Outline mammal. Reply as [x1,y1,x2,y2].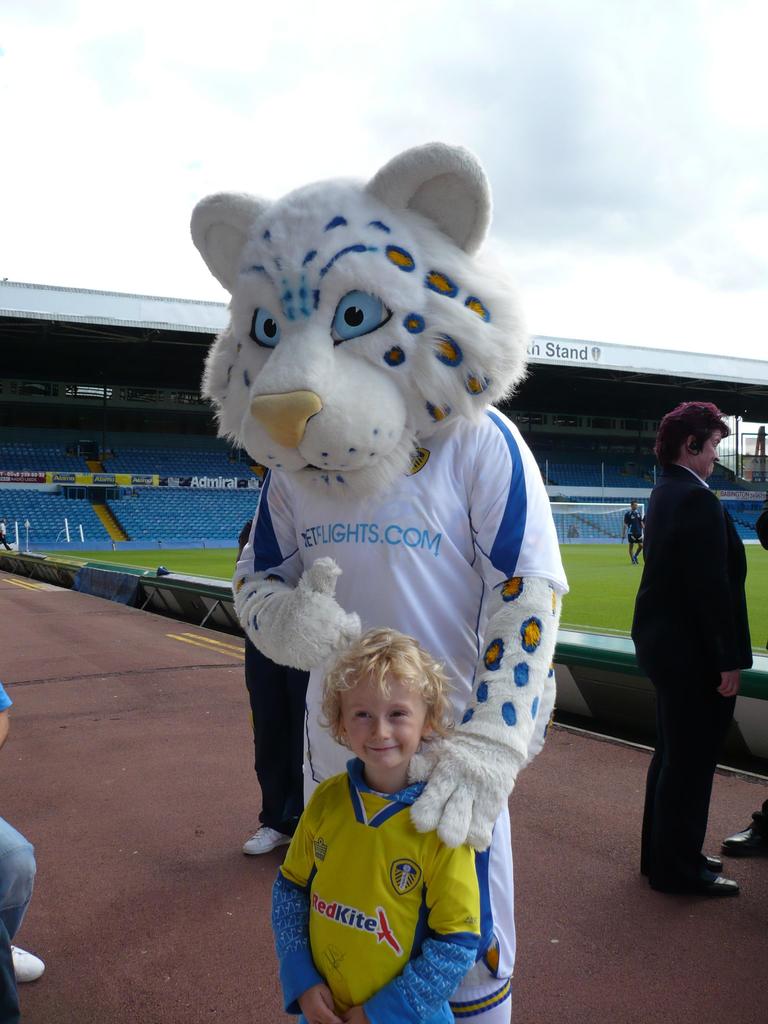
[630,392,751,903].
